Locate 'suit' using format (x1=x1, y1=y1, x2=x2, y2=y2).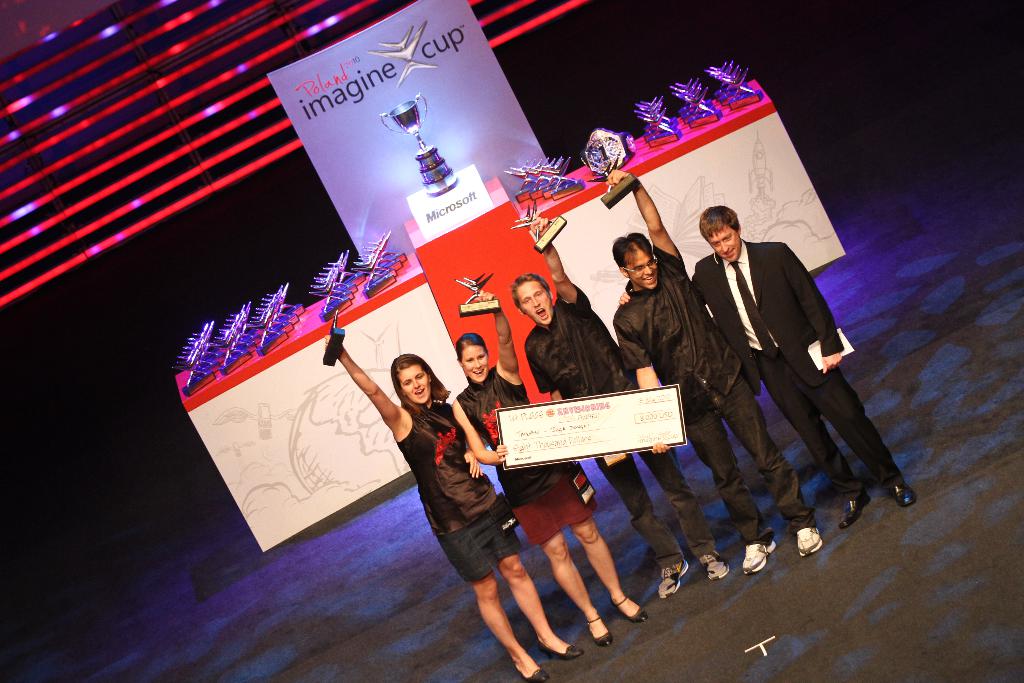
(x1=696, y1=181, x2=895, y2=547).
